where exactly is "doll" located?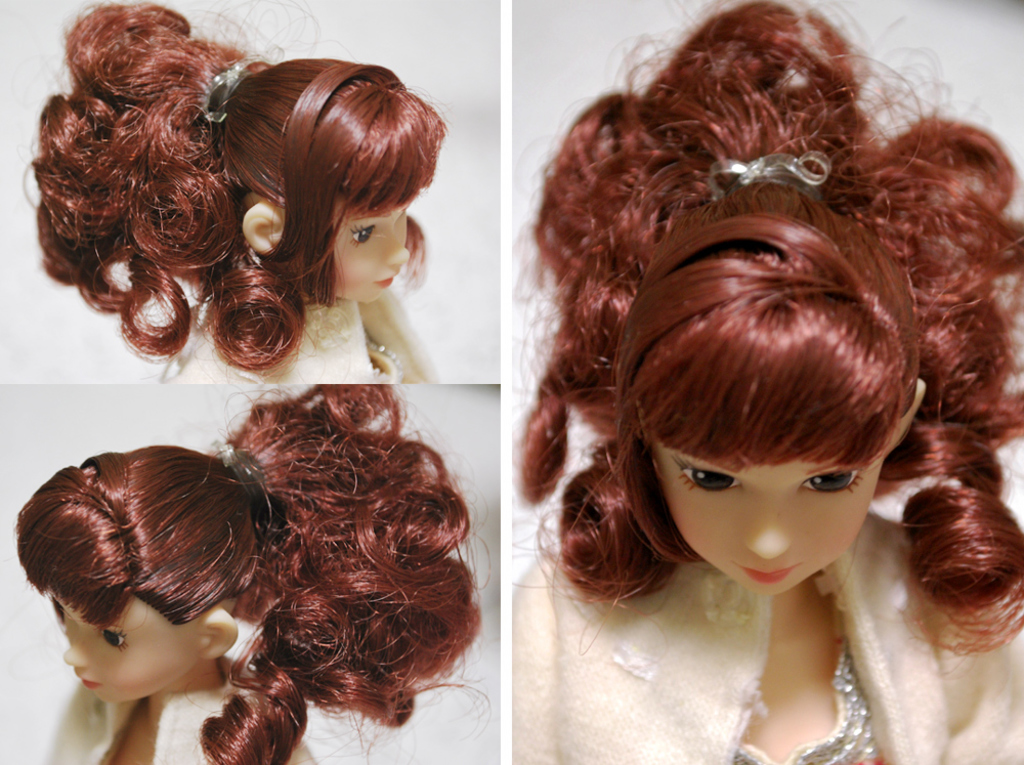
Its bounding box is <box>20,387,480,764</box>.
